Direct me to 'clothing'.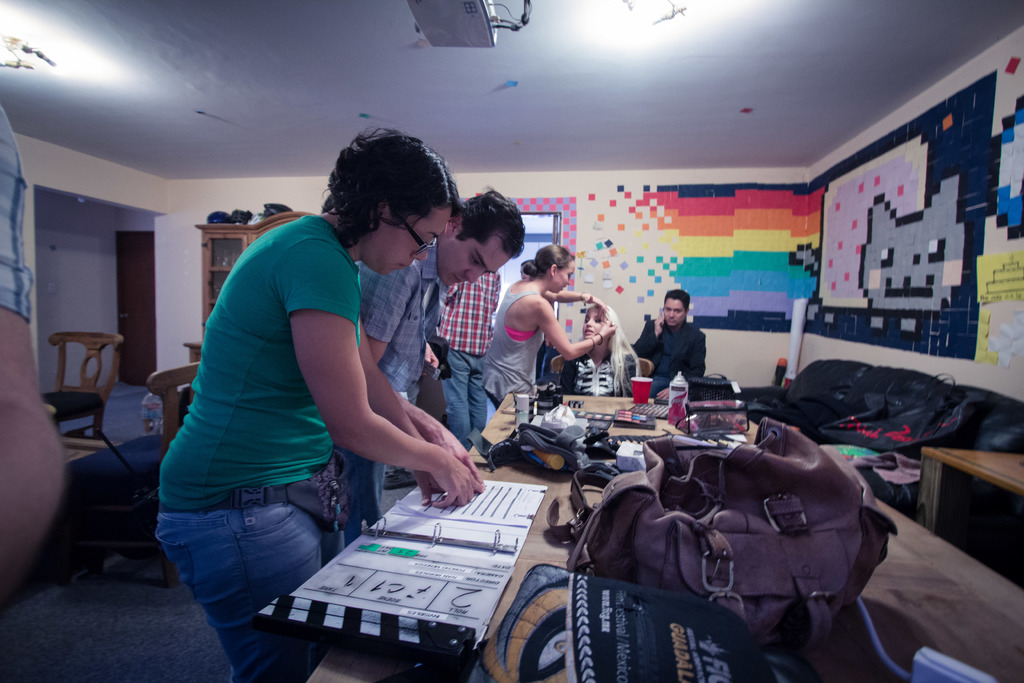
Direction: locate(649, 299, 719, 401).
